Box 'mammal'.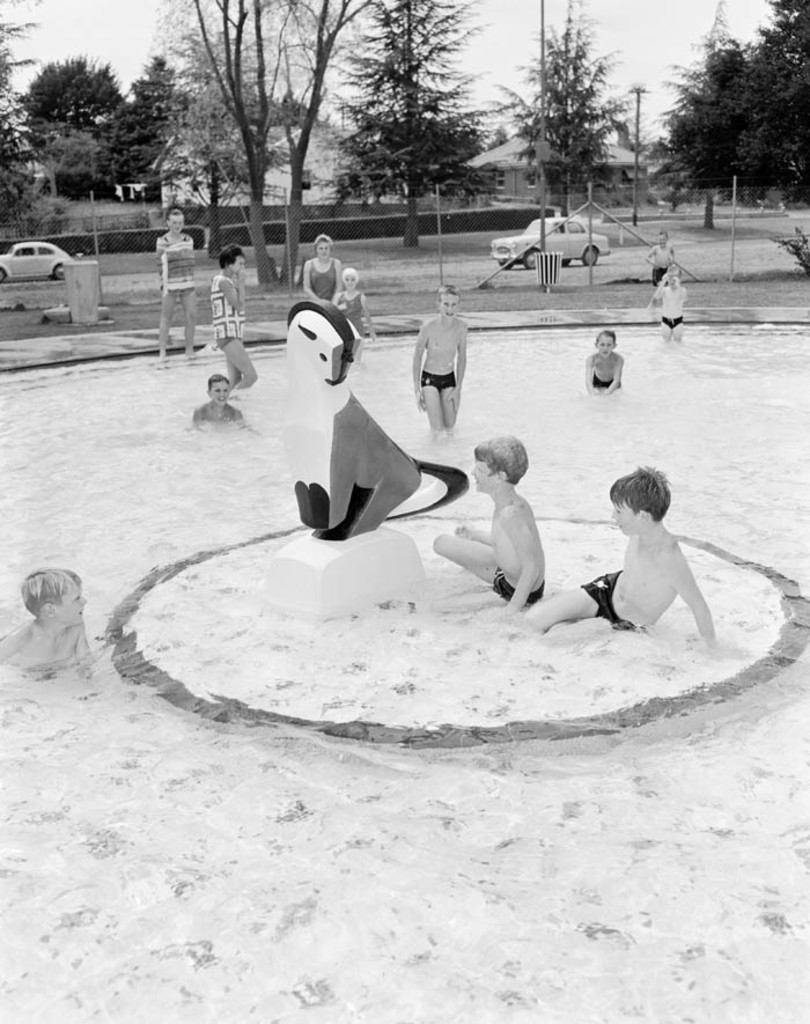
box(280, 301, 473, 540).
